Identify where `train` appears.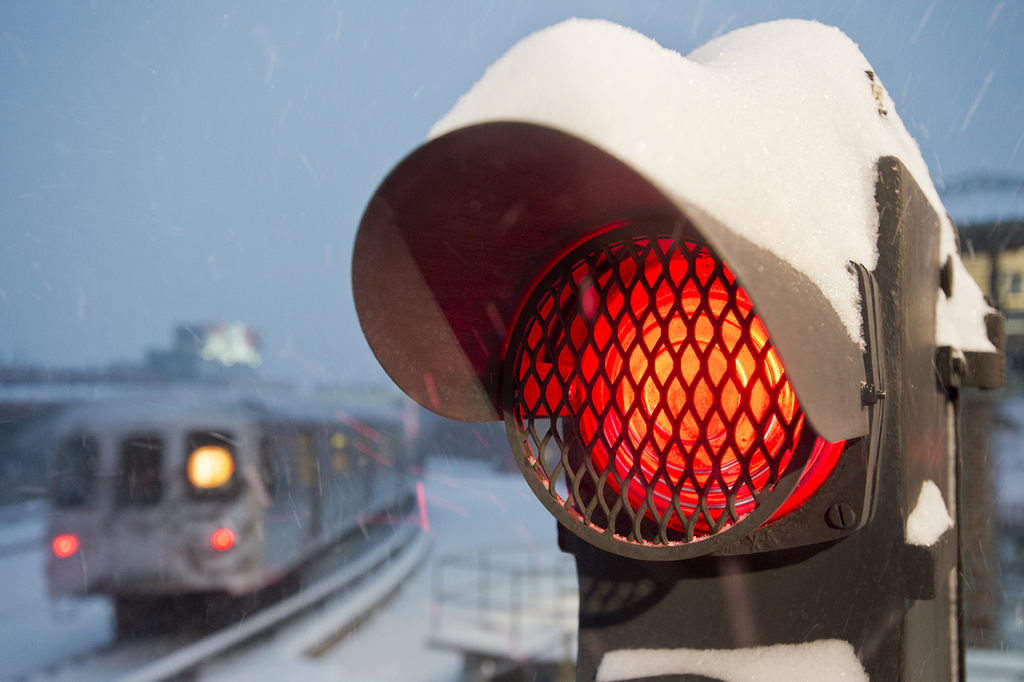
Appears at crop(47, 402, 414, 632).
